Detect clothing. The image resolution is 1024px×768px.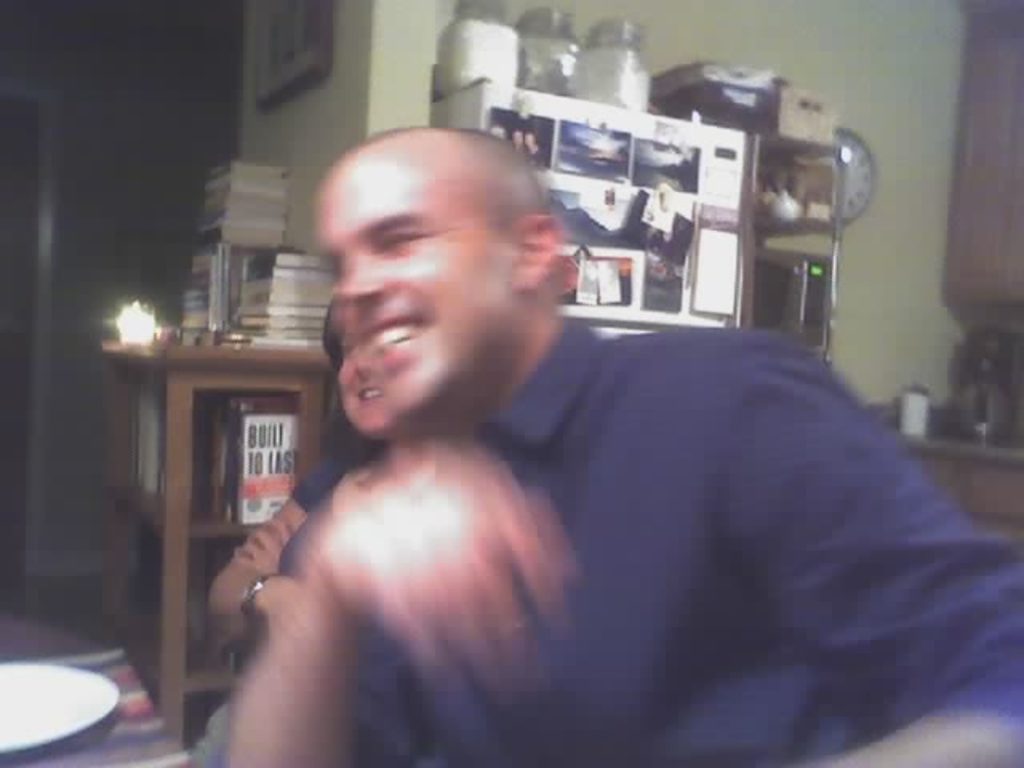
320:307:1022:766.
